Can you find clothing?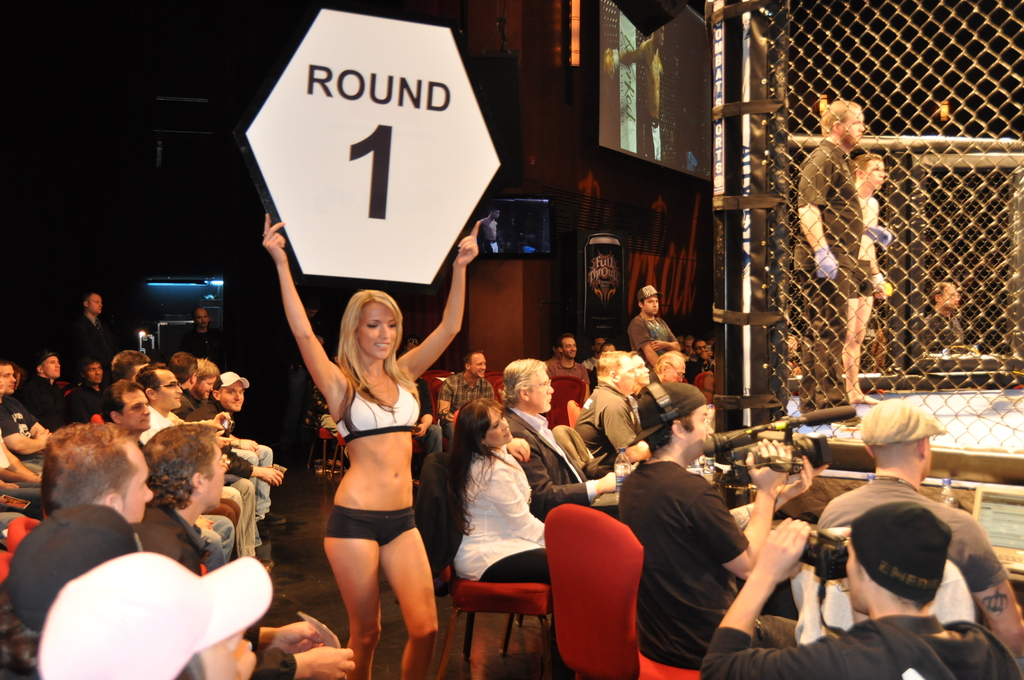
Yes, bounding box: region(572, 378, 649, 466).
